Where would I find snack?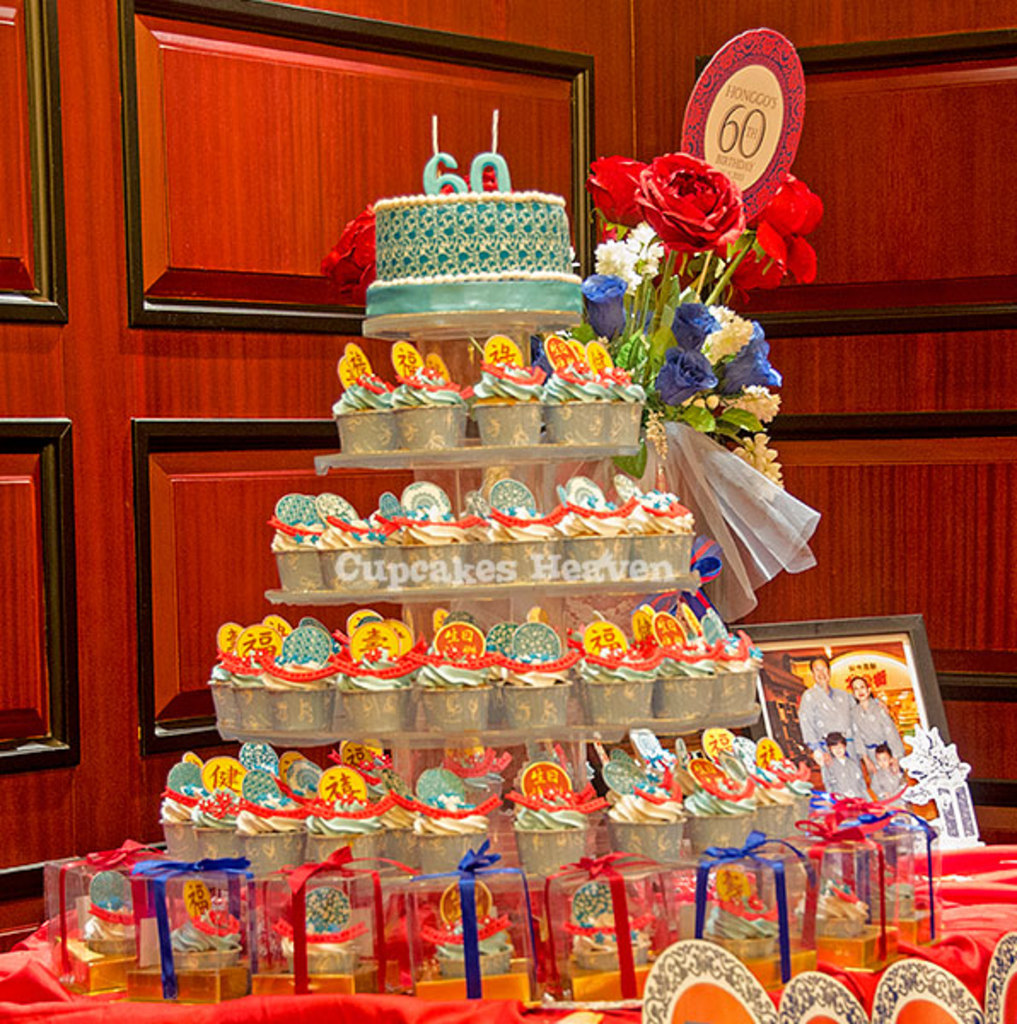
At x1=206 y1=626 x2=756 y2=688.
